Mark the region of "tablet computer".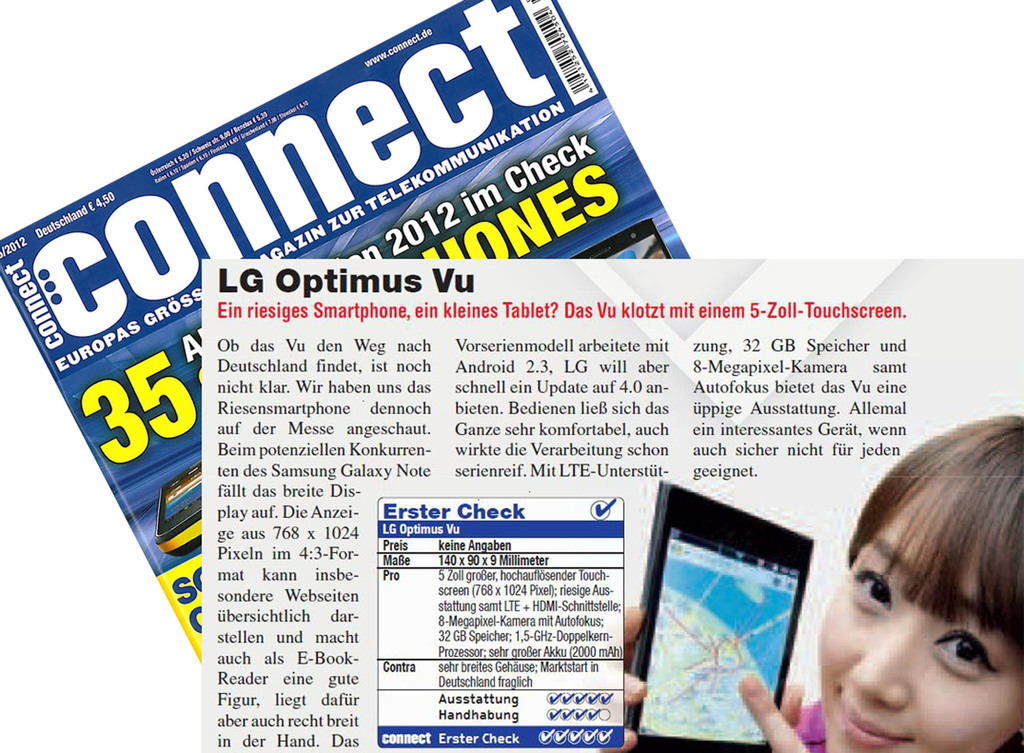
Region: [x1=626, y1=482, x2=815, y2=752].
